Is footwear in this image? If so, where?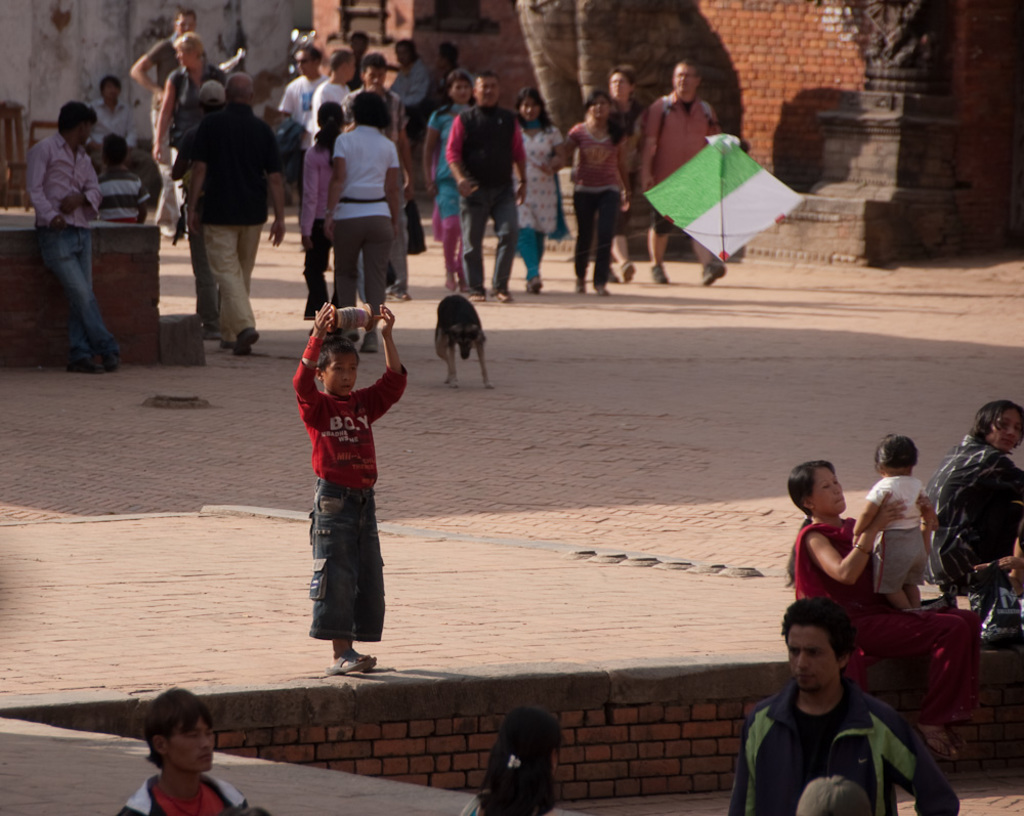
Yes, at <box>365,333,378,351</box>.
